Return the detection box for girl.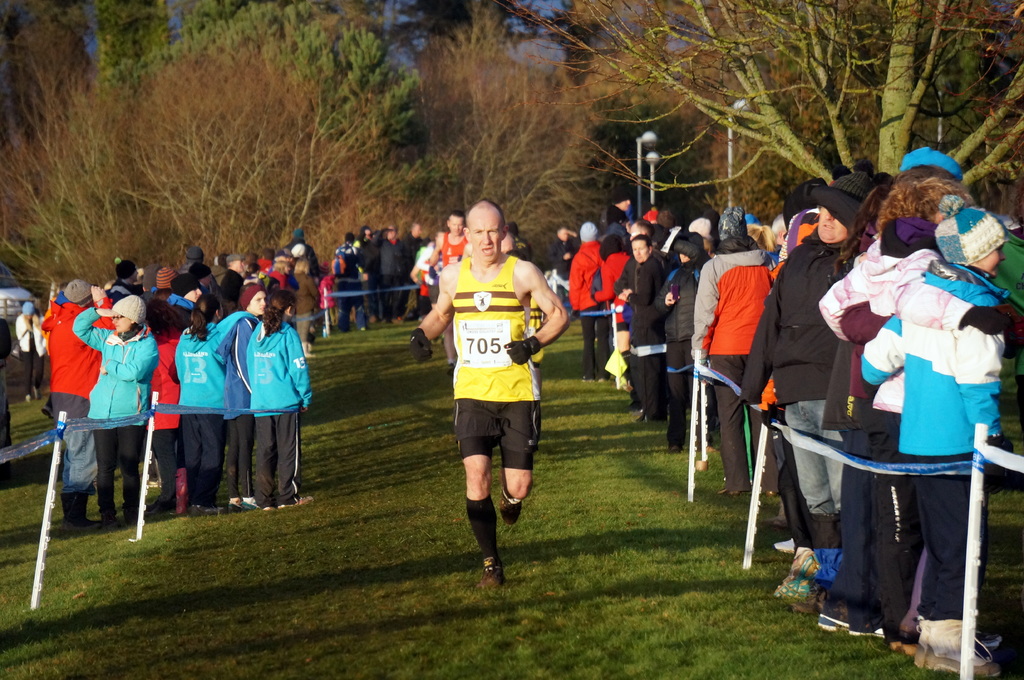
bbox(221, 289, 276, 520).
